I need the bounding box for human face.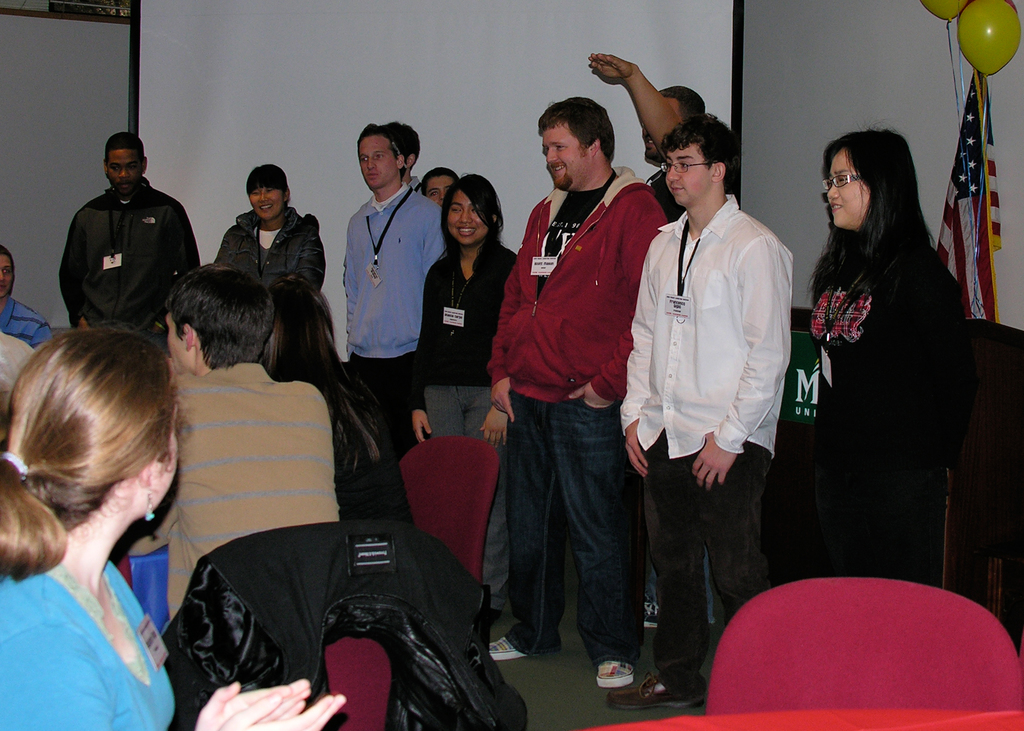
Here it is: [0,254,13,299].
